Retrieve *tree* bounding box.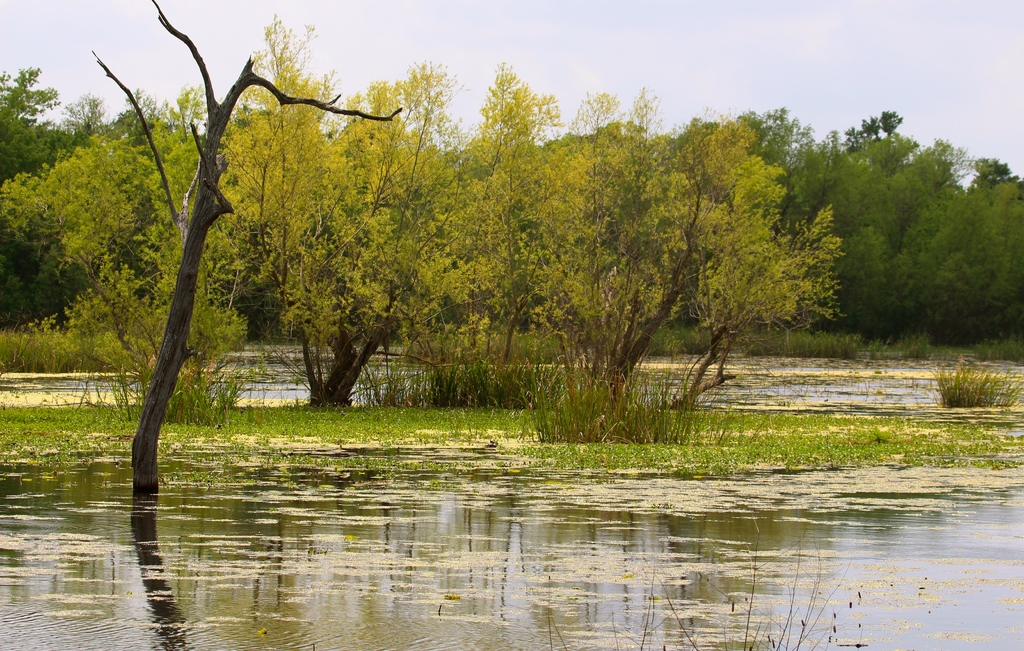
Bounding box: 88,0,406,470.
